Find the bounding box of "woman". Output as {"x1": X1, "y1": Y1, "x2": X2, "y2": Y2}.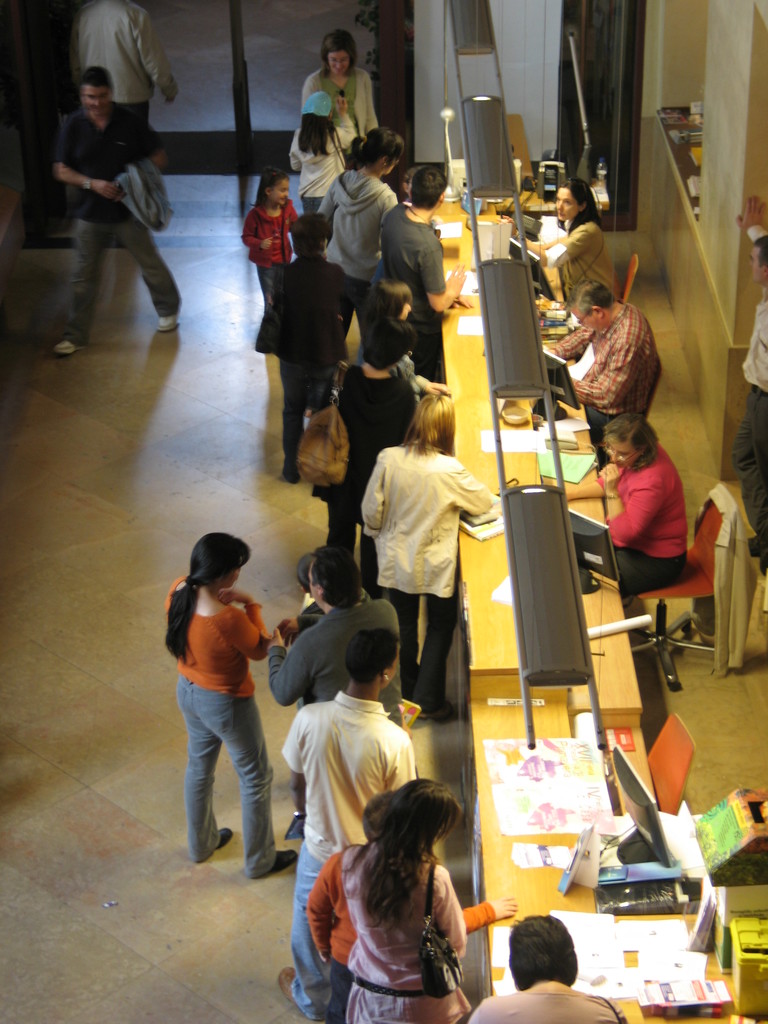
{"x1": 161, "y1": 531, "x2": 301, "y2": 882}.
